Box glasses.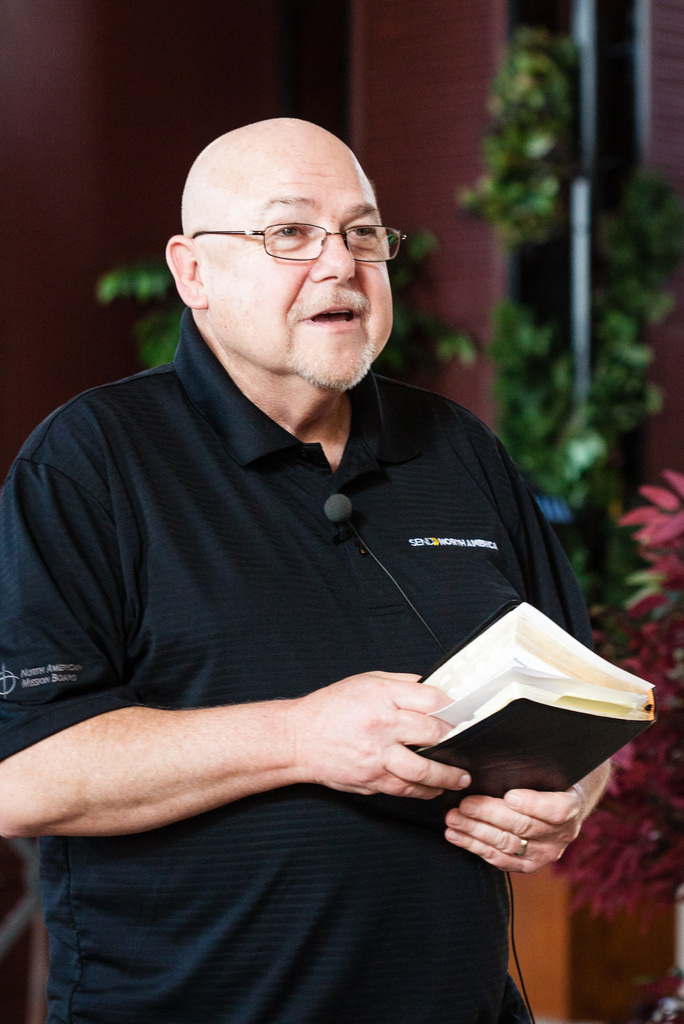
[x1=186, y1=195, x2=396, y2=260].
